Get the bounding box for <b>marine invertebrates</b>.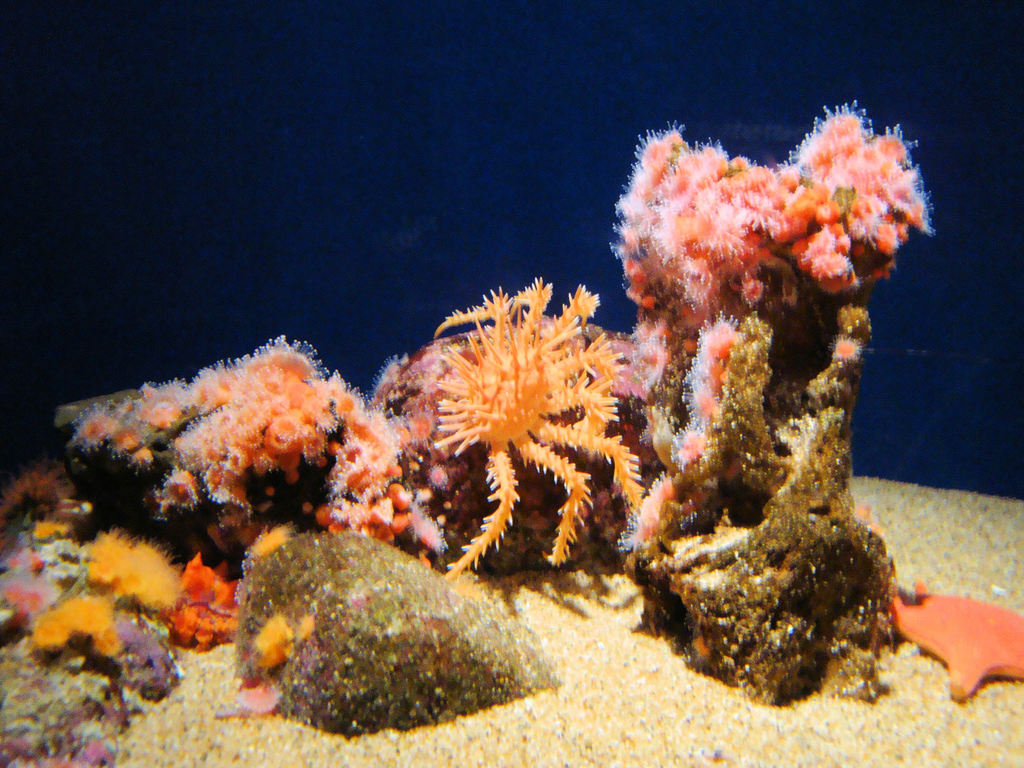
63,404,120,454.
